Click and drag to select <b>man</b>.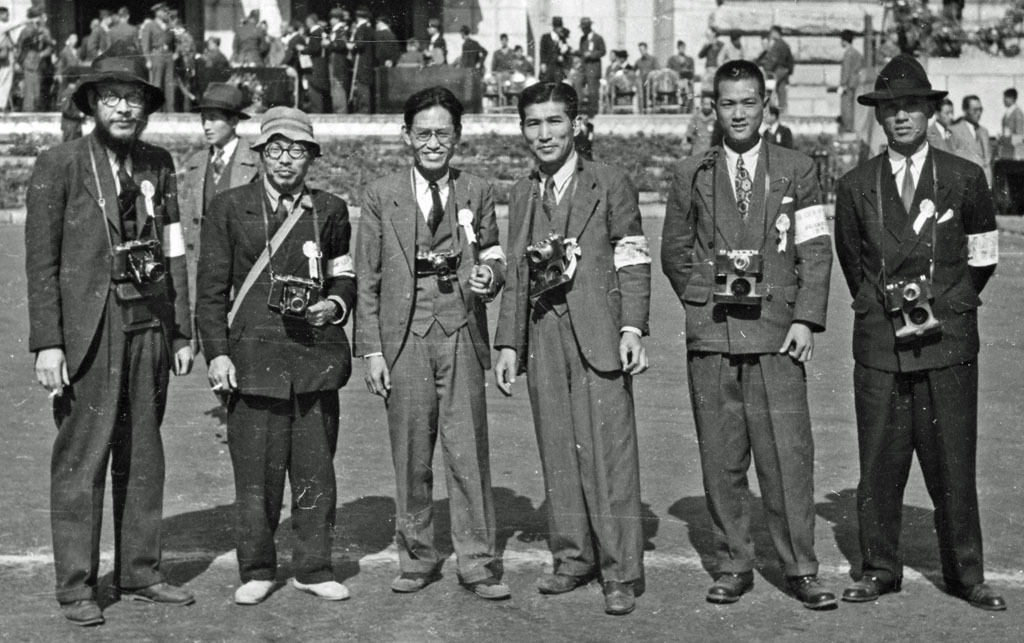
Selection: 833:48:1008:614.
